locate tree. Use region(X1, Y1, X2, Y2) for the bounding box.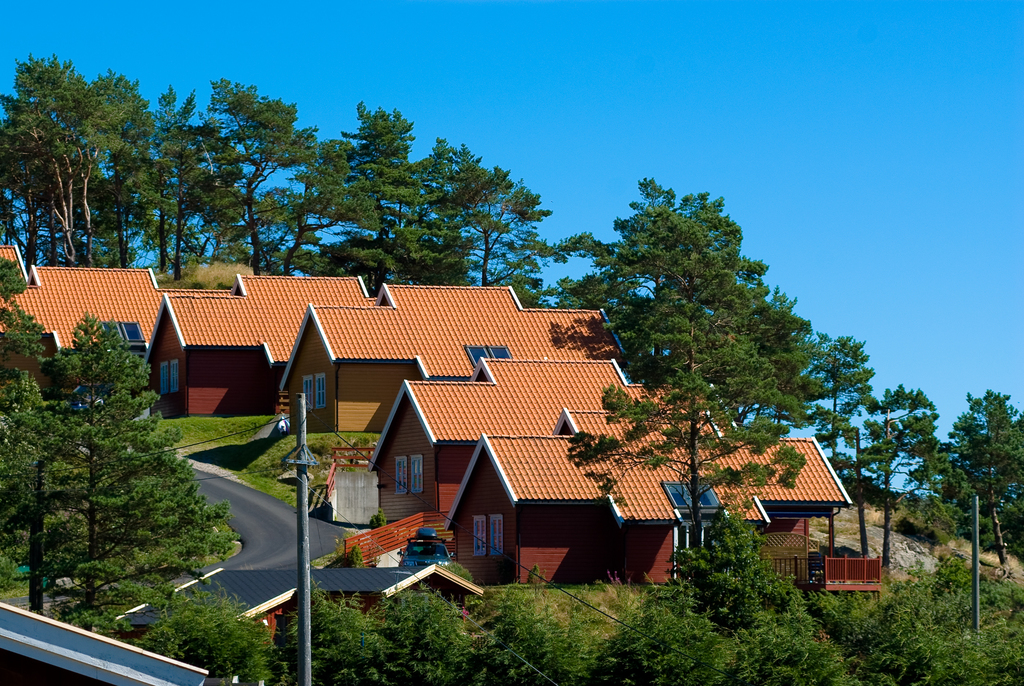
region(181, 80, 314, 279).
